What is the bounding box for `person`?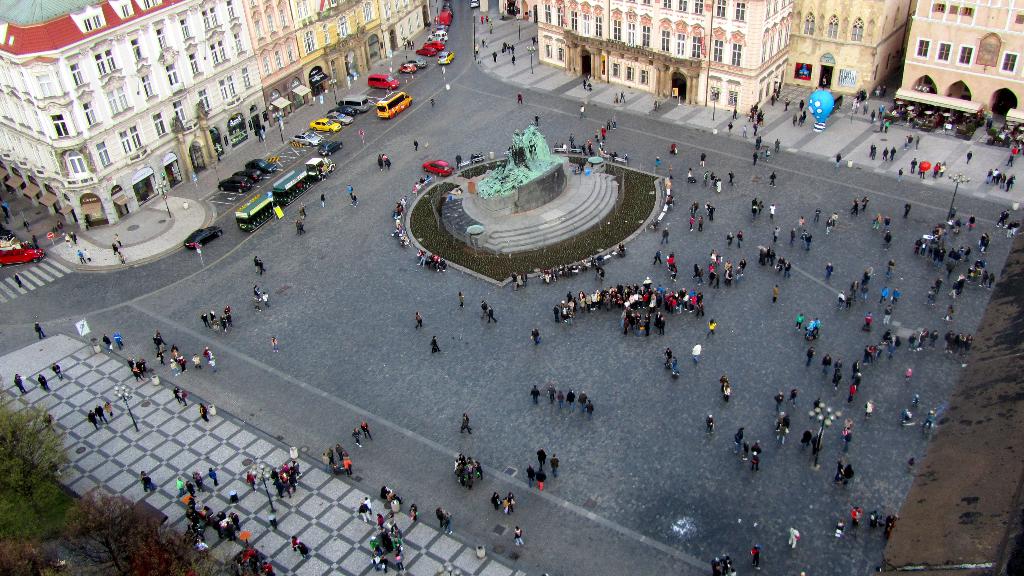
select_region(552, 384, 559, 401).
